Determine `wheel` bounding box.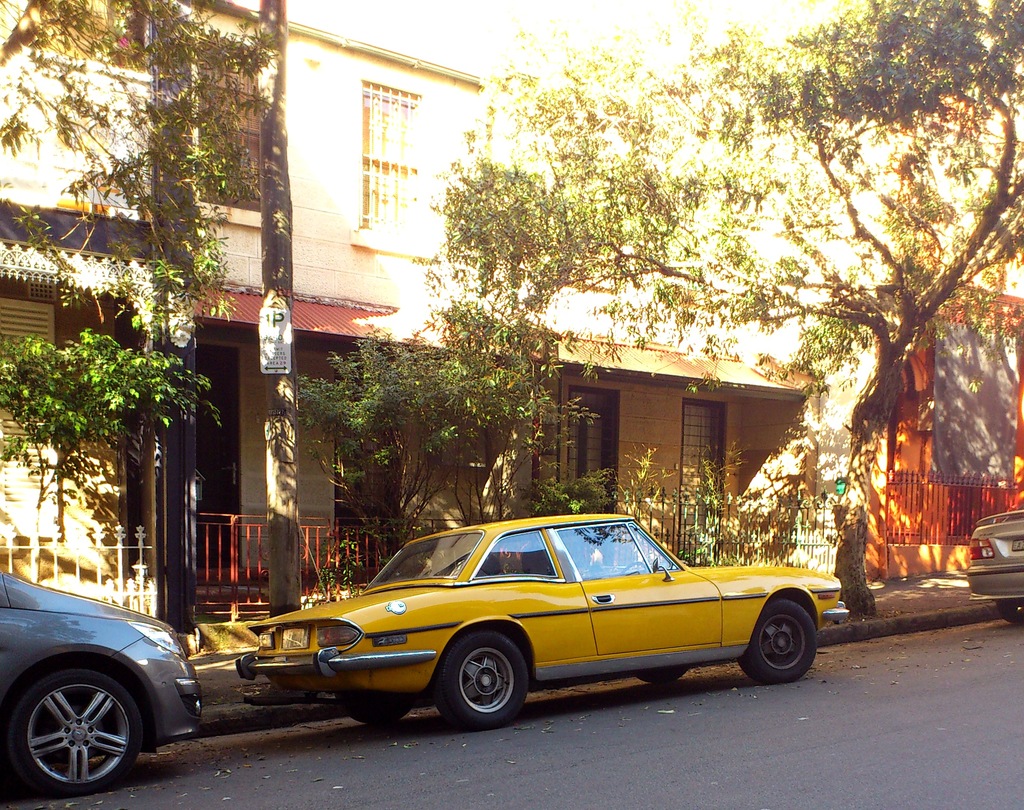
Determined: crop(632, 667, 685, 688).
